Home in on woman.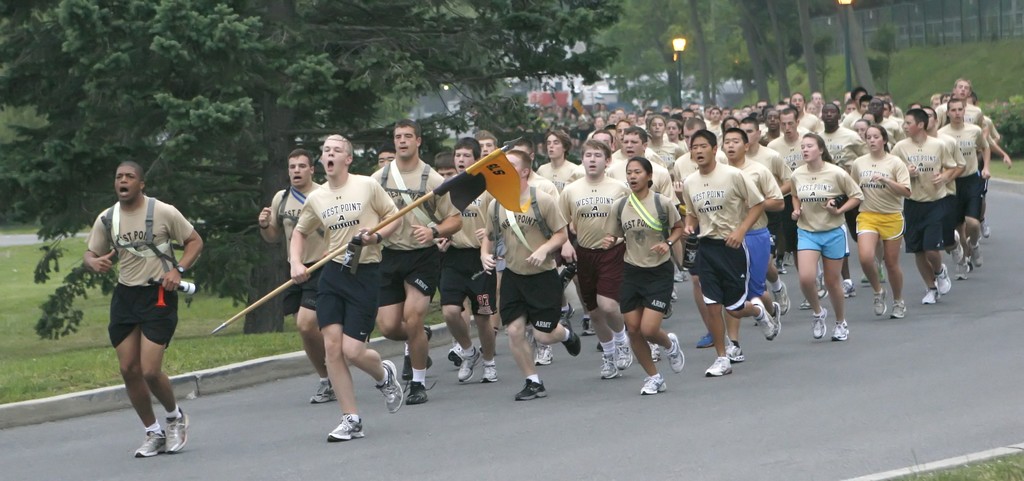
Homed in at select_region(662, 119, 689, 147).
